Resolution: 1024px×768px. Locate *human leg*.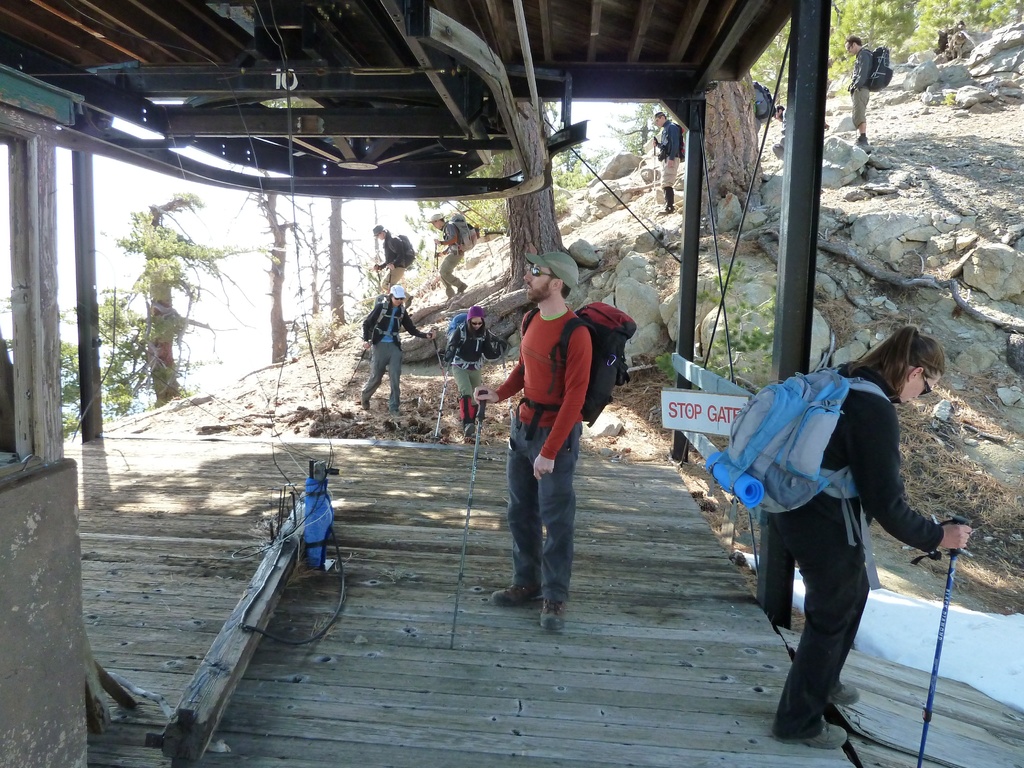
(774, 499, 845, 745).
